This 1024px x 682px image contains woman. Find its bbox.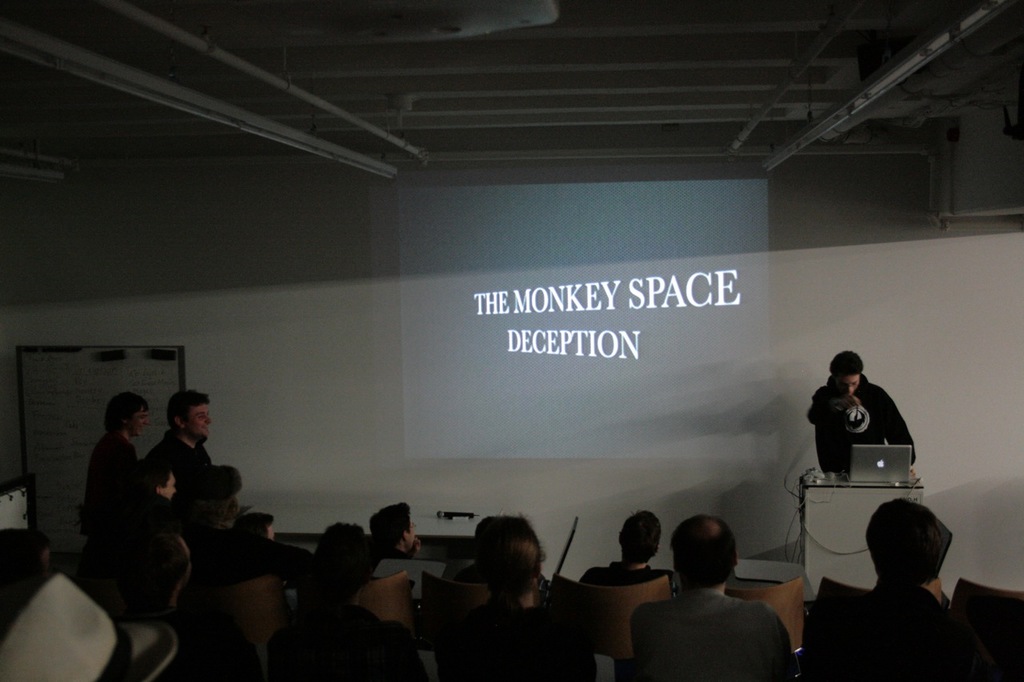
bbox=(435, 526, 588, 681).
